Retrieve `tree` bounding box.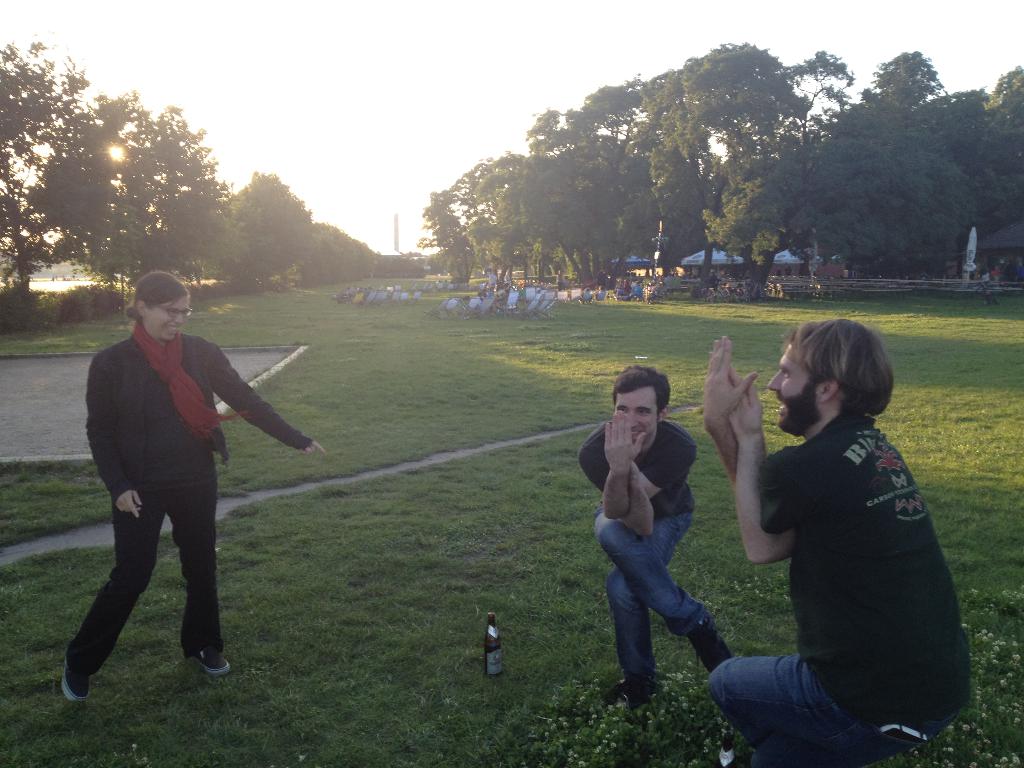
Bounding box: <box>415,141,523,286</box>.
